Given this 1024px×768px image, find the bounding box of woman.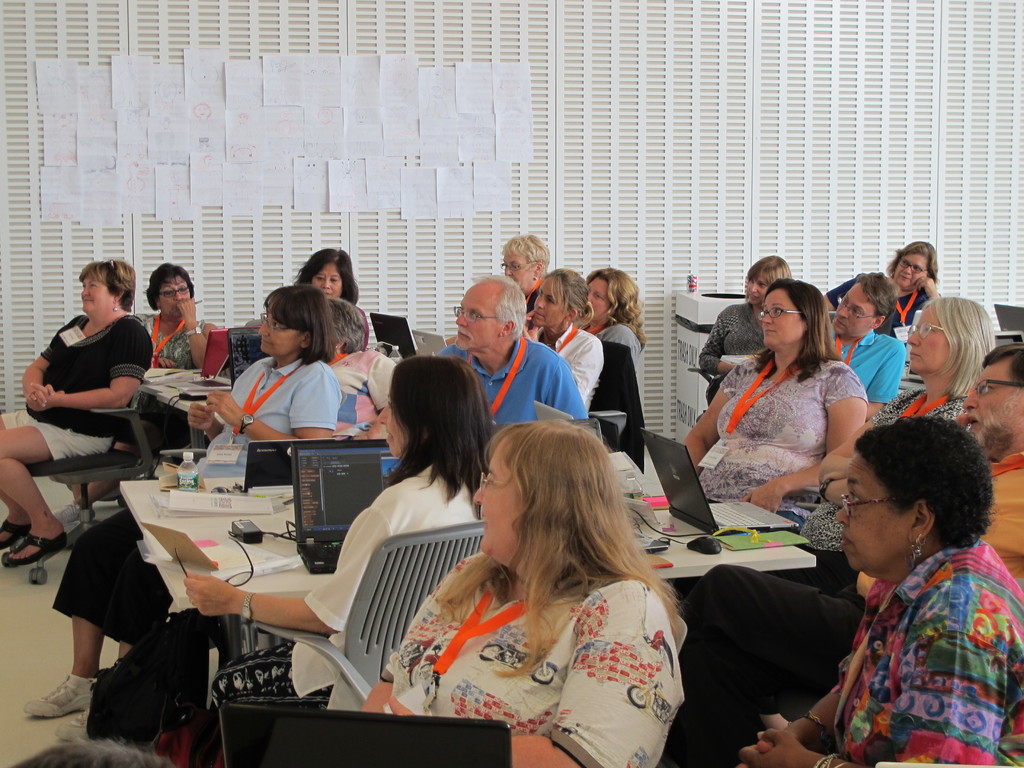
left=378, top=395, right=713, bottom=748.
